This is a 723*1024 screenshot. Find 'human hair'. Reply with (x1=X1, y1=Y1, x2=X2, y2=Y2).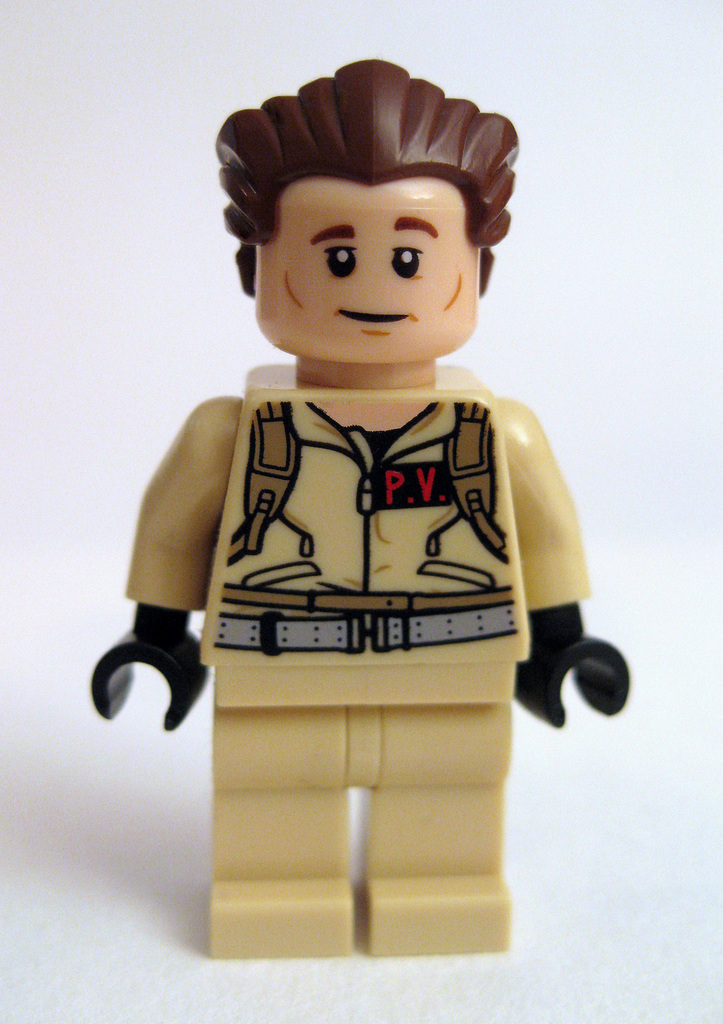
(x1=213, y1=57, x2=517, y2=248).
